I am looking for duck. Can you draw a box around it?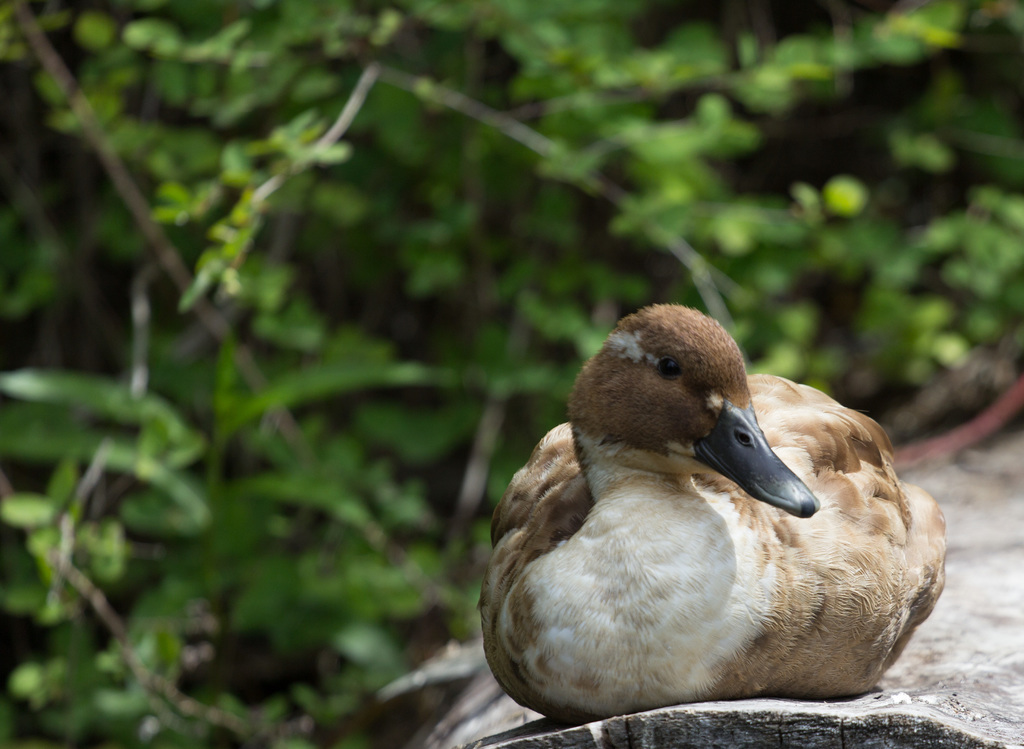
Sure, the bounding box is {"left": 504, "top": 304, "right": 952, "bottom": 740}.
